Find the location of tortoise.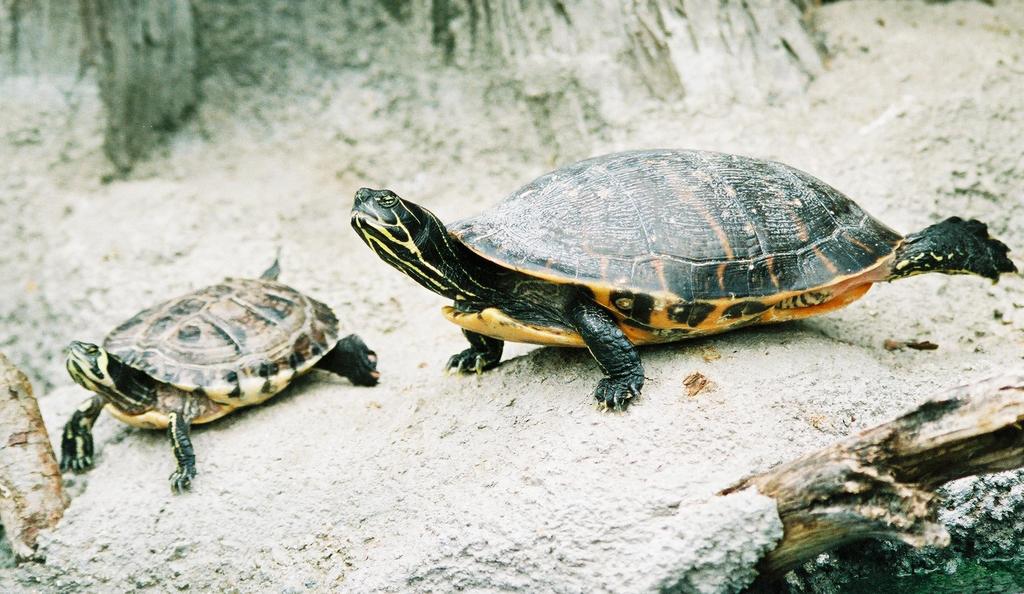
Location: BBox(52, 251, 381, 494).
